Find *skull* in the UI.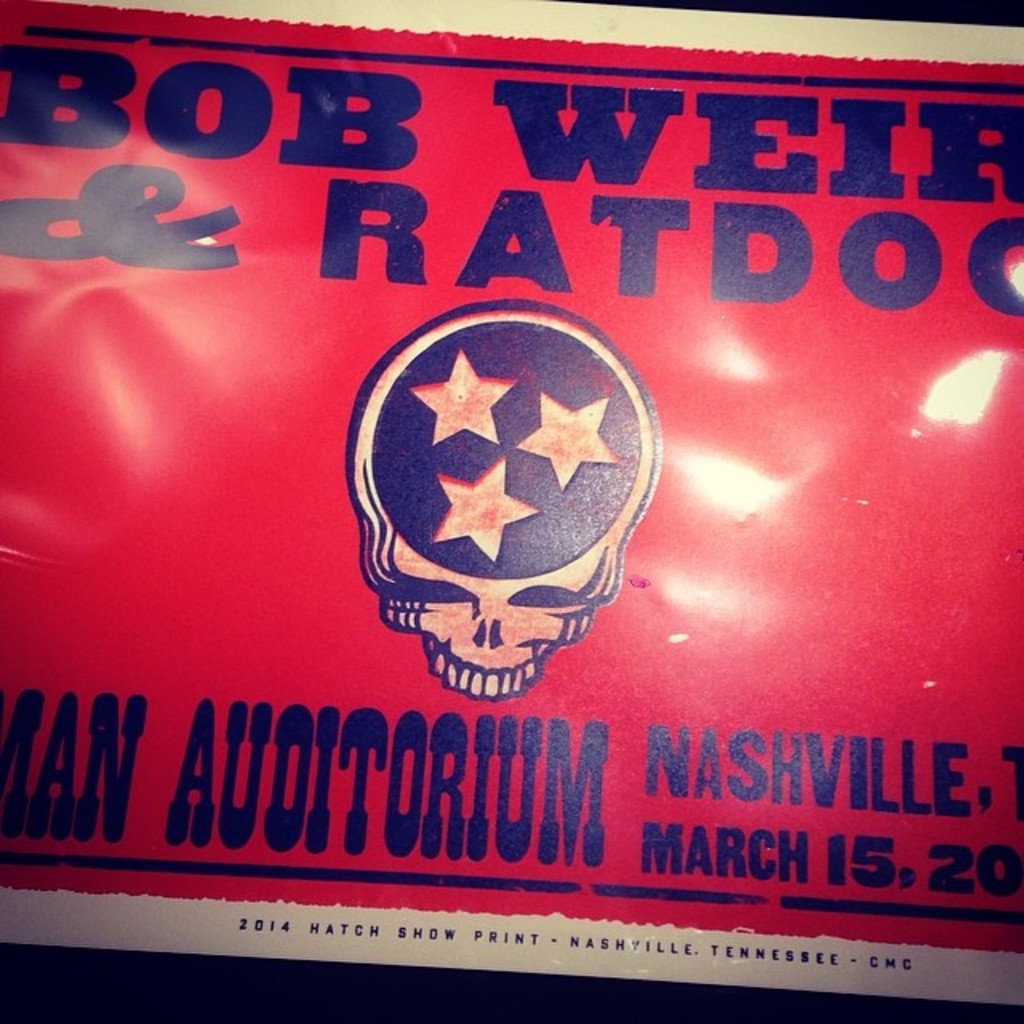
UI element at {"left": 344, "top": 306, "right": 659, "bottom": 701}.
